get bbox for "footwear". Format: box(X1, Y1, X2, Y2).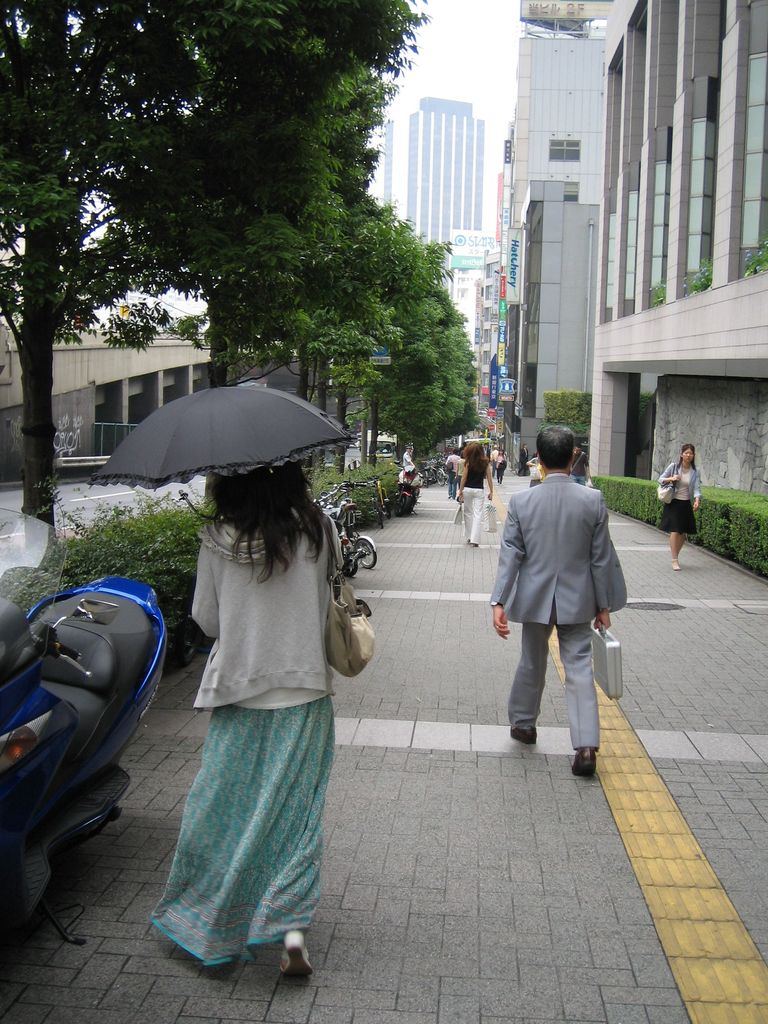
box(280, 931, 315, 981).
